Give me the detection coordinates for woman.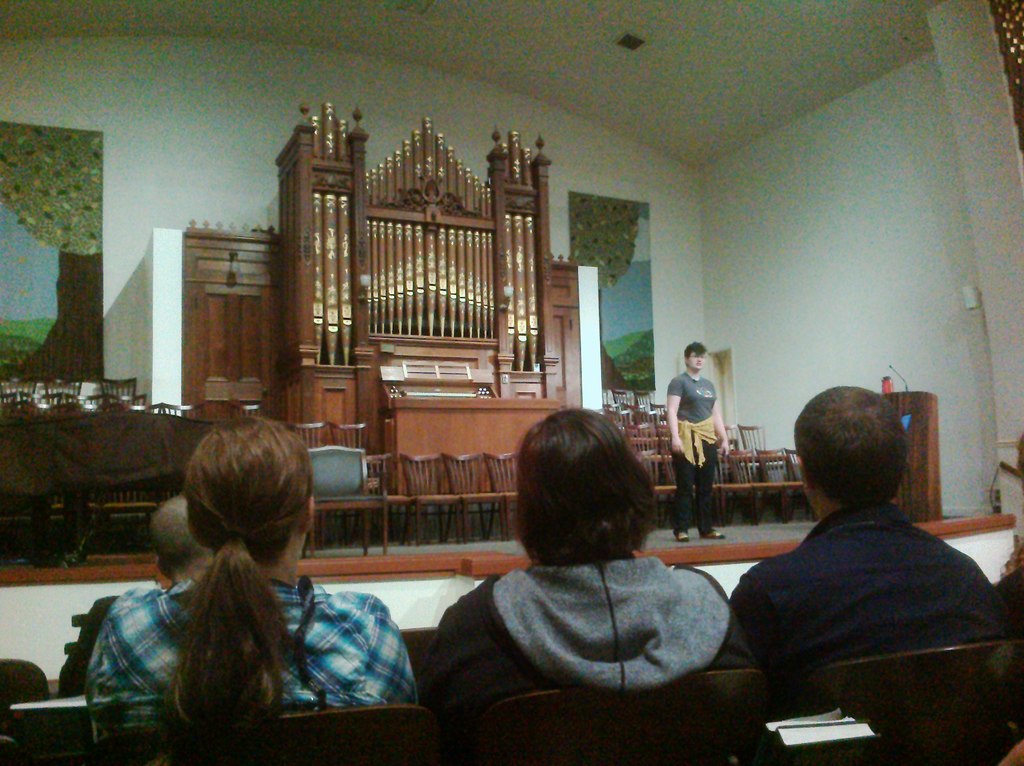
bbox(93, 417, 352, 757).
